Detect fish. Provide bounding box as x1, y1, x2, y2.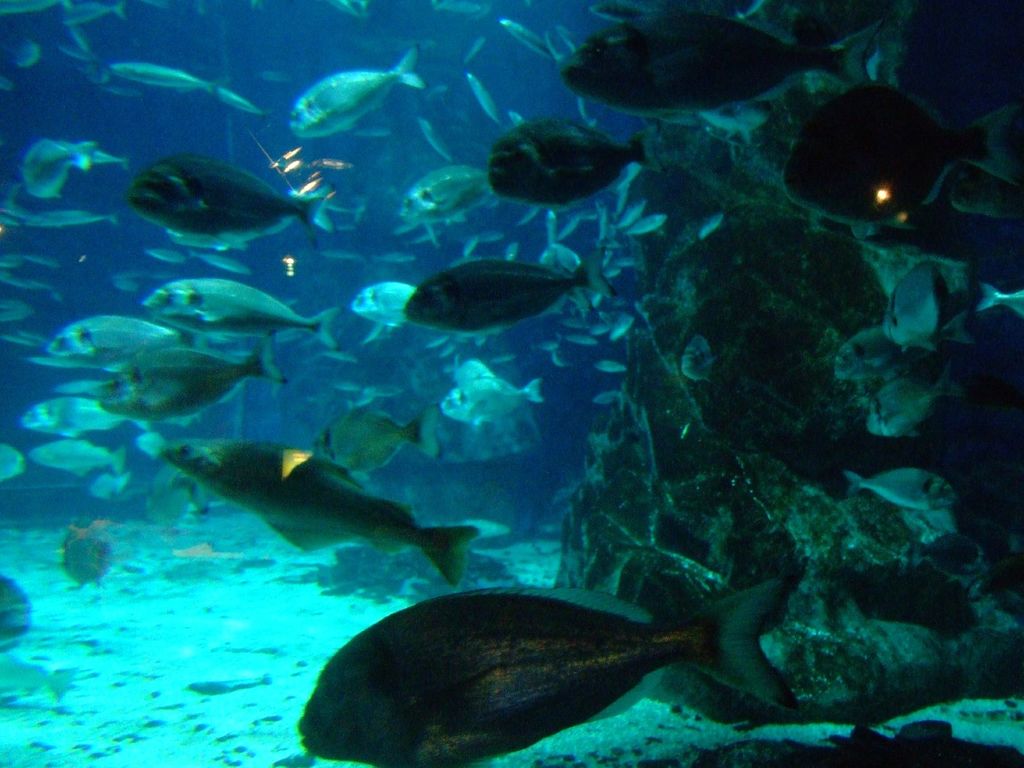
349, 276, 416, 321.
